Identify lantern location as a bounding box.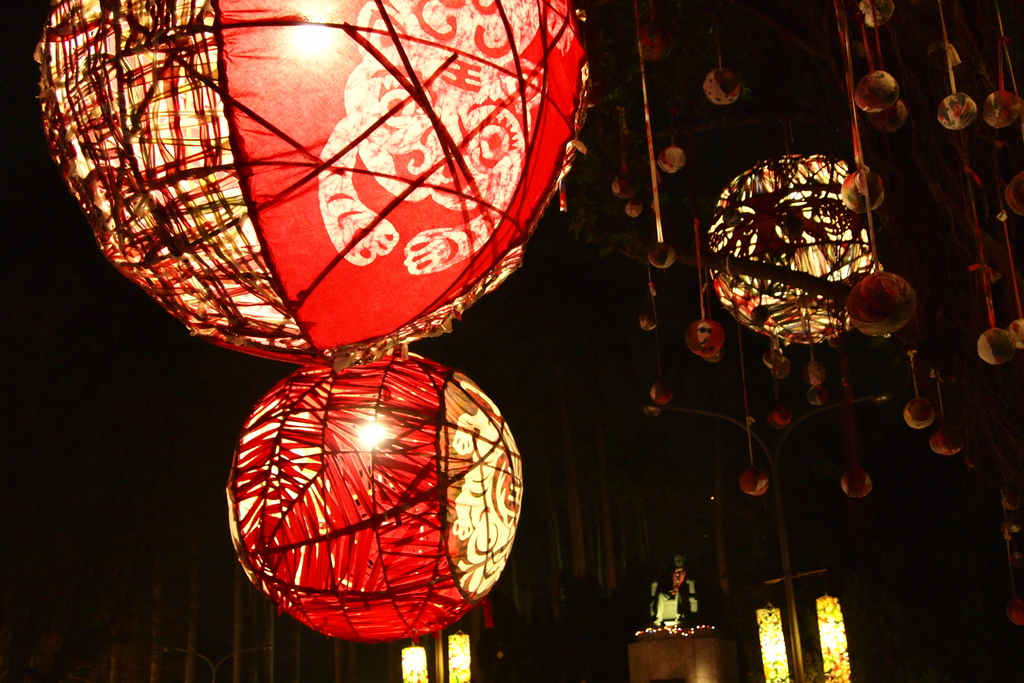
230:361:527:641.
